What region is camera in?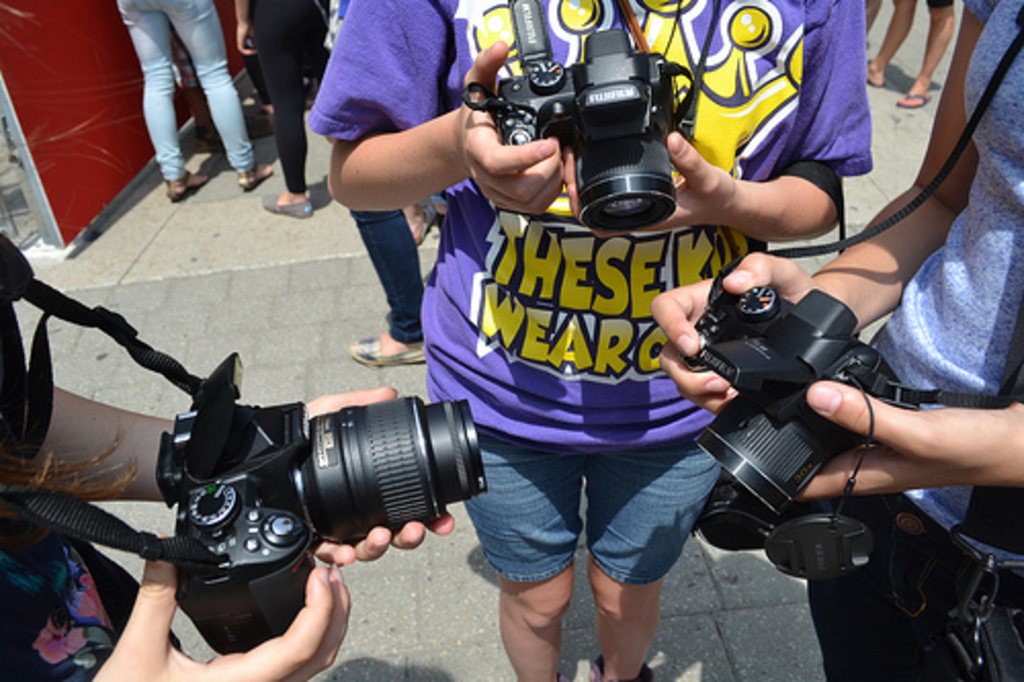
select_region(682, 256, 911, 582).
